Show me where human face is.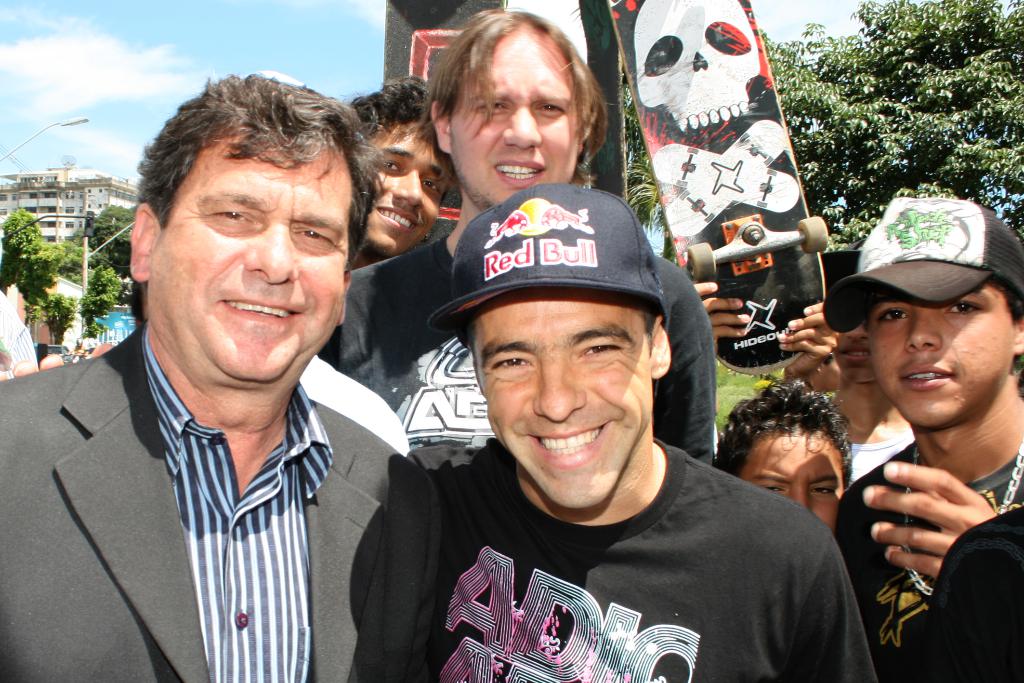
human face is at pyautogui.locateOnScreen(835, 323, 876, 384).
